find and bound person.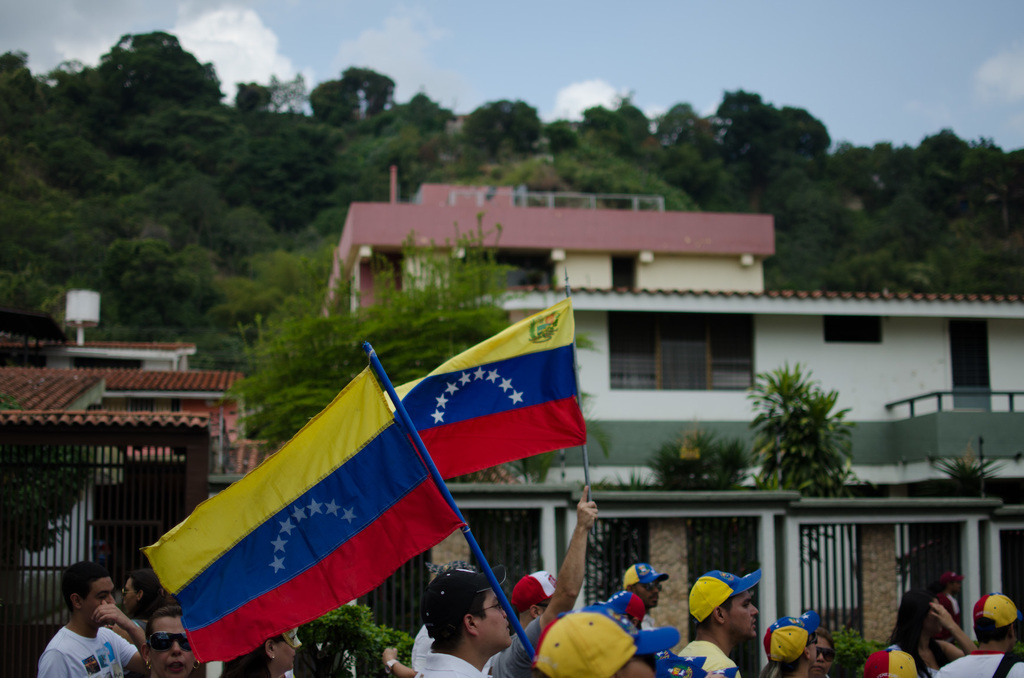
Bound: <bbox>220, 626, 305, 677</bbox>.
